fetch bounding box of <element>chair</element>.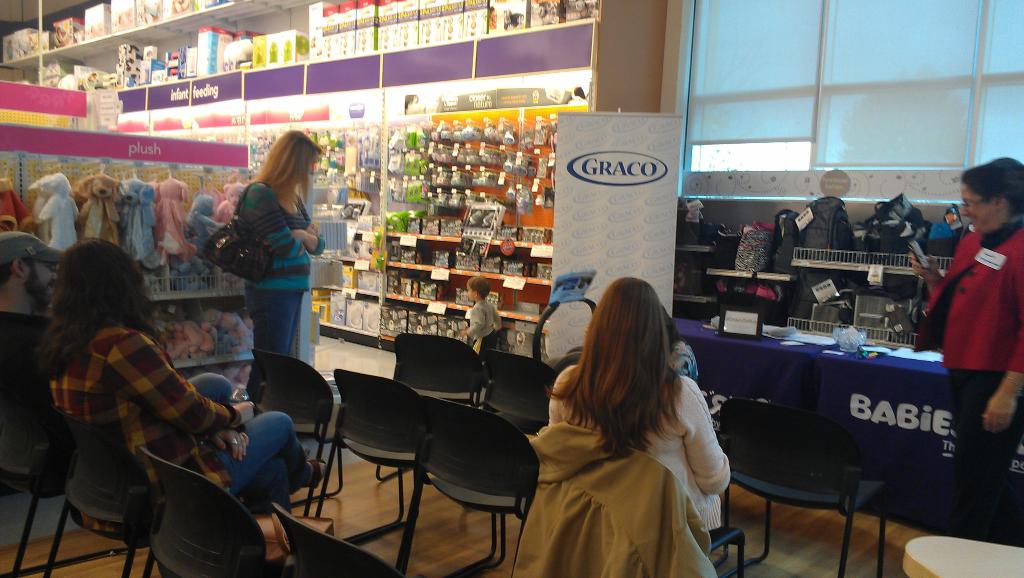
Bbox: rect(42, 408, 154, 577).
